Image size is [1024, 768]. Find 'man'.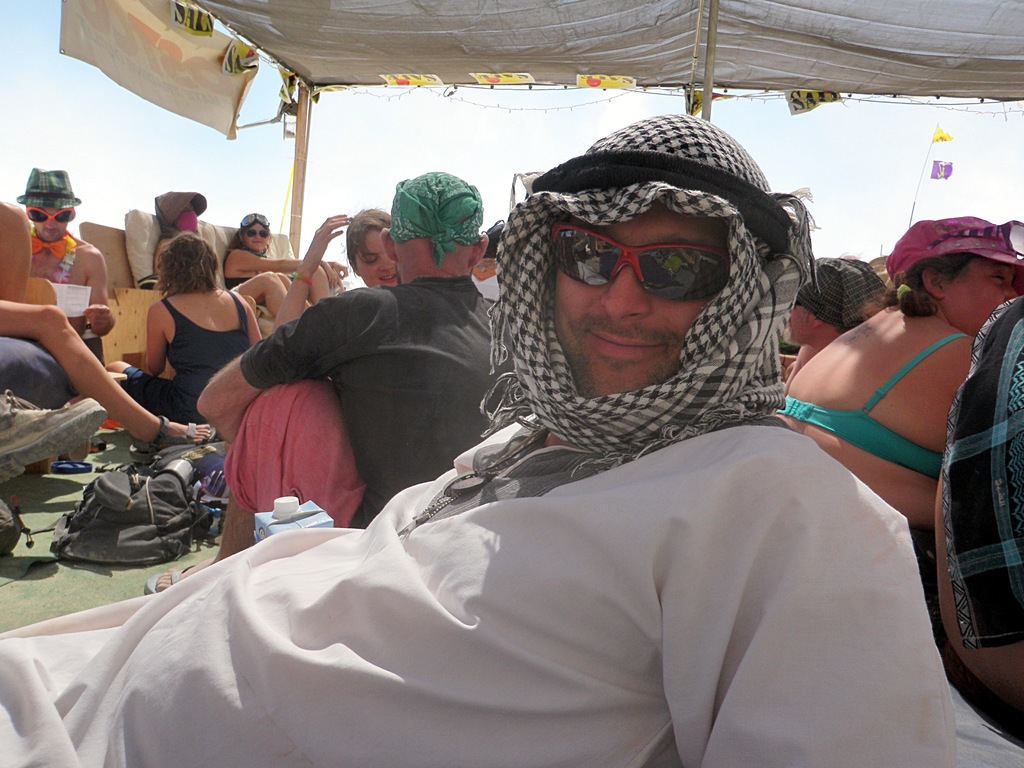
(0,166,118,410).
